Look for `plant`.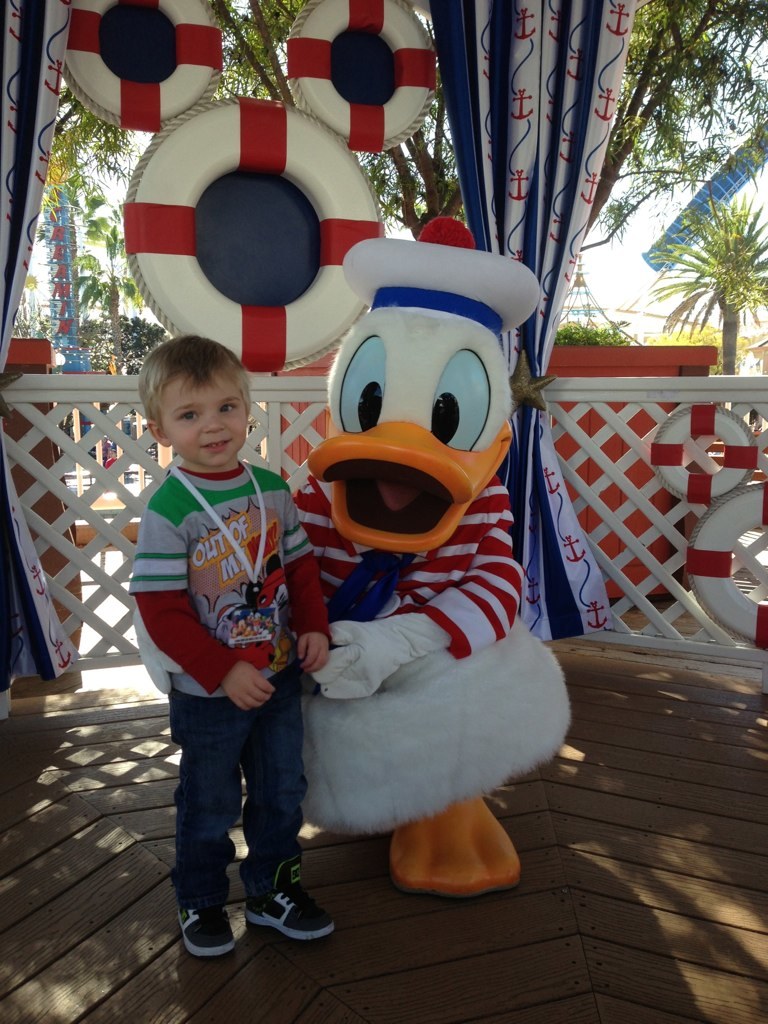
Found: rect(559, 318, 632, 346).
